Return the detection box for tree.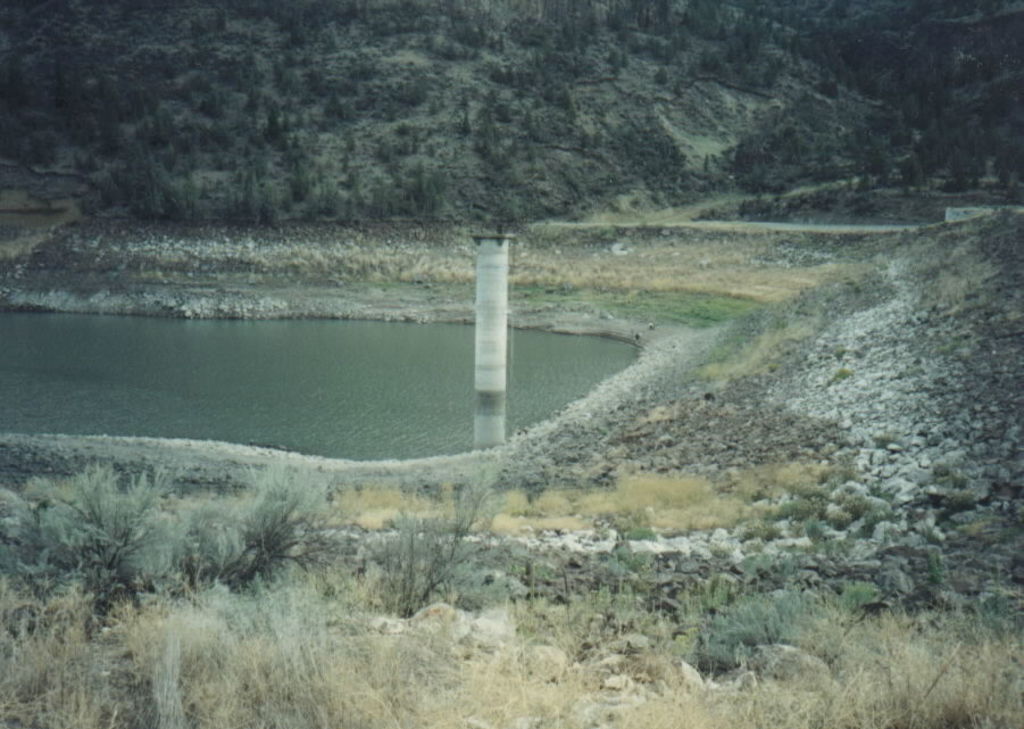
select_region(357, 478, 508, 619).
